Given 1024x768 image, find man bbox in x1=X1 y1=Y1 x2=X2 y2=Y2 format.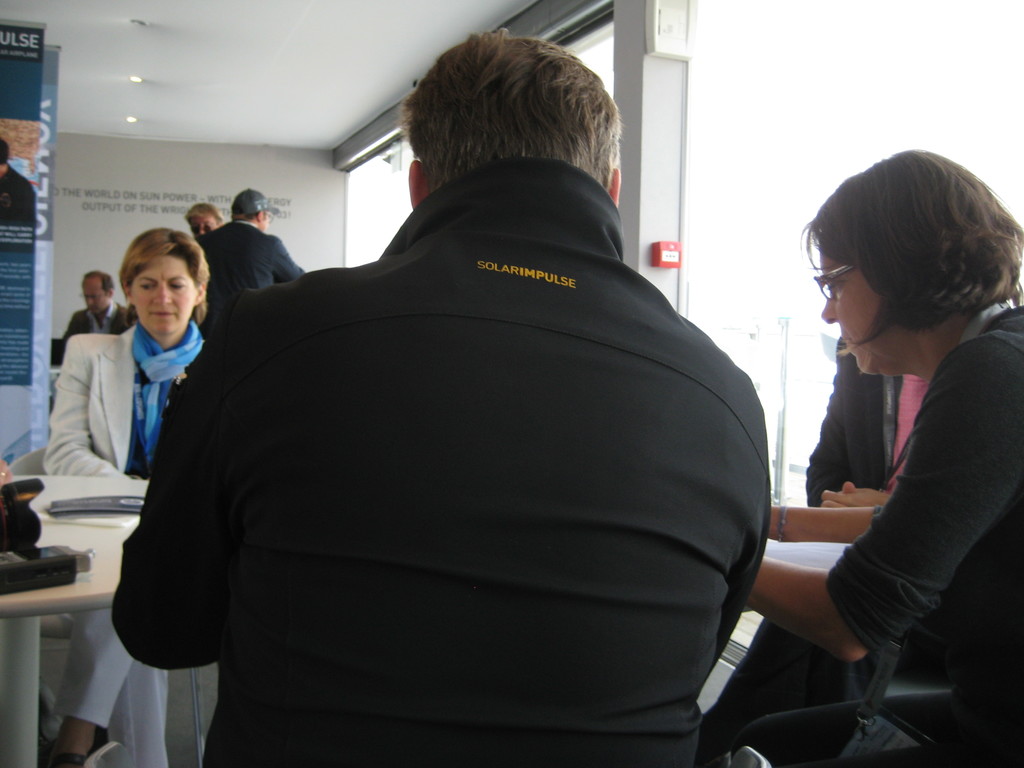
x1=62 y1=270 x2=131 y2=349.
